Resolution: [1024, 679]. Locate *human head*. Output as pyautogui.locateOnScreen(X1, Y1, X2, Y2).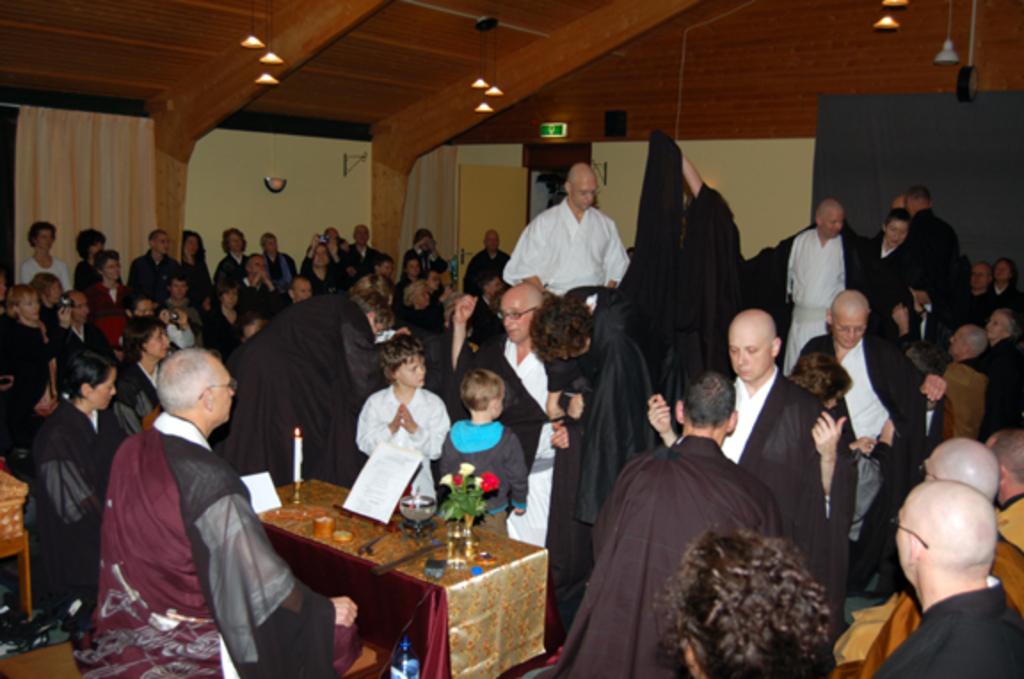
pyautogui.locateOnScreen(412, 222, 432, 249).
